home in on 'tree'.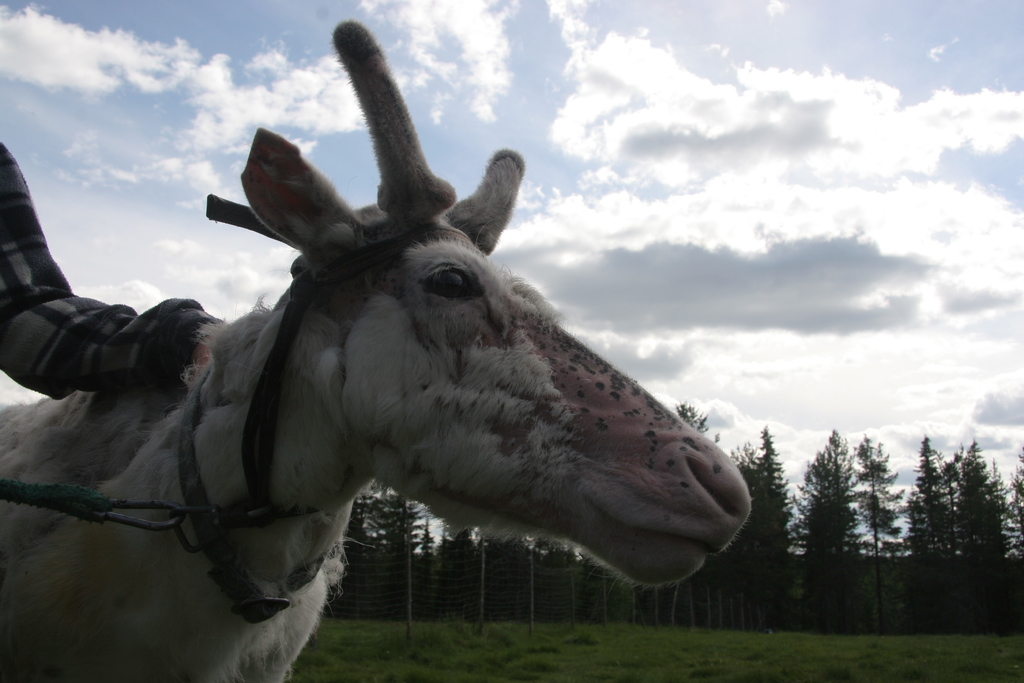
Homed in at x1=1007 y1=434 x2=1023 y2=616.
